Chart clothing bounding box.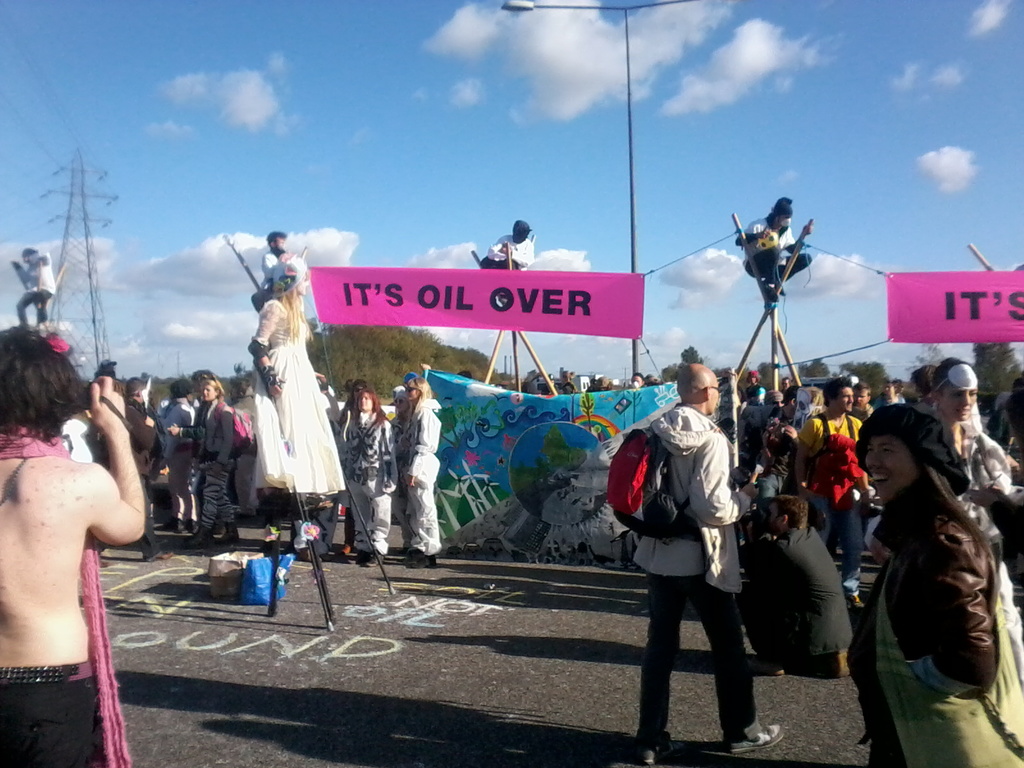
Charted: rect(342, 408, 393, 554).
